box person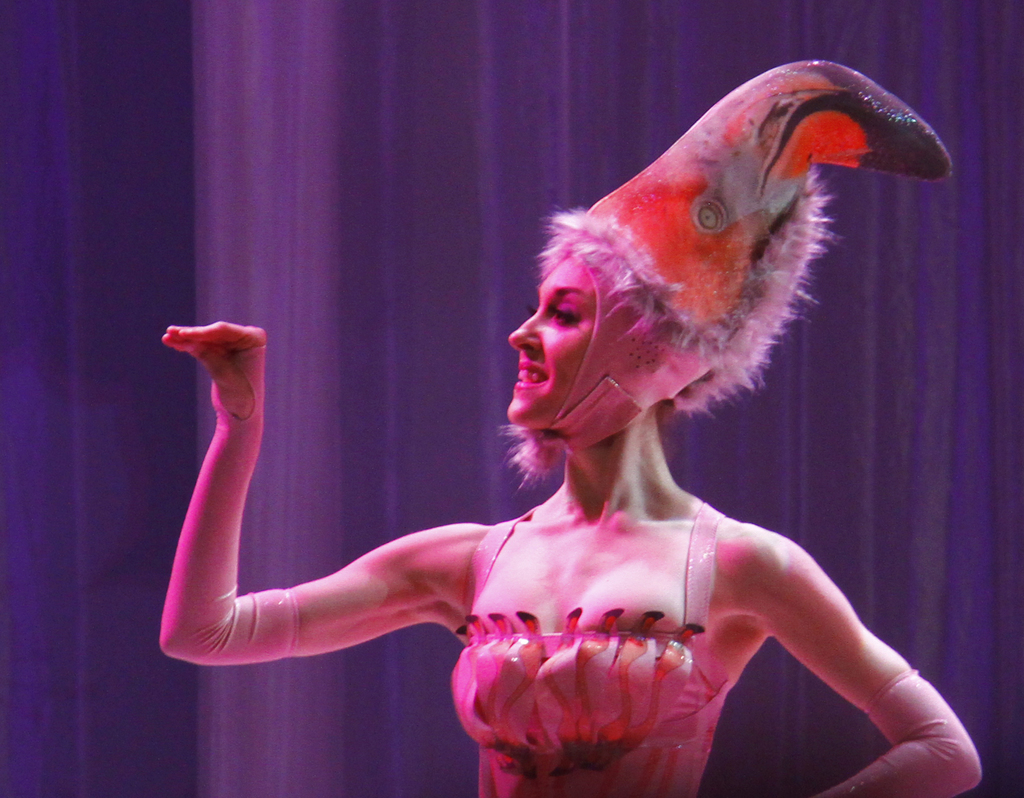
l=211, t=65, r=960, b=785
